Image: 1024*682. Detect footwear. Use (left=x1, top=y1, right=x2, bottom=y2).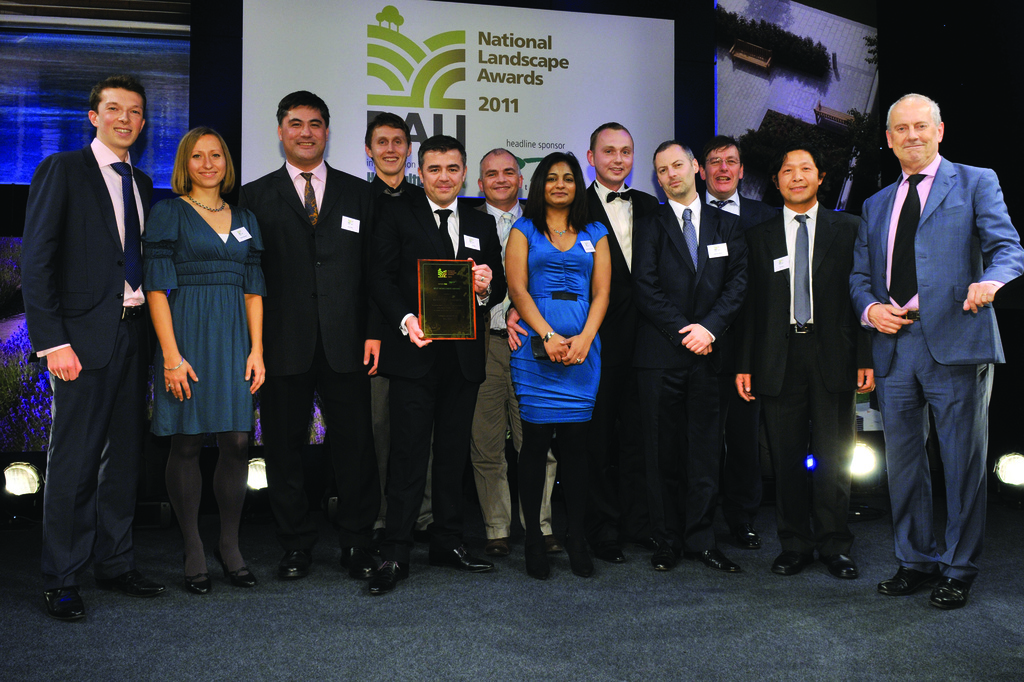
(left=444, top=543, right=492, bottom=571).
